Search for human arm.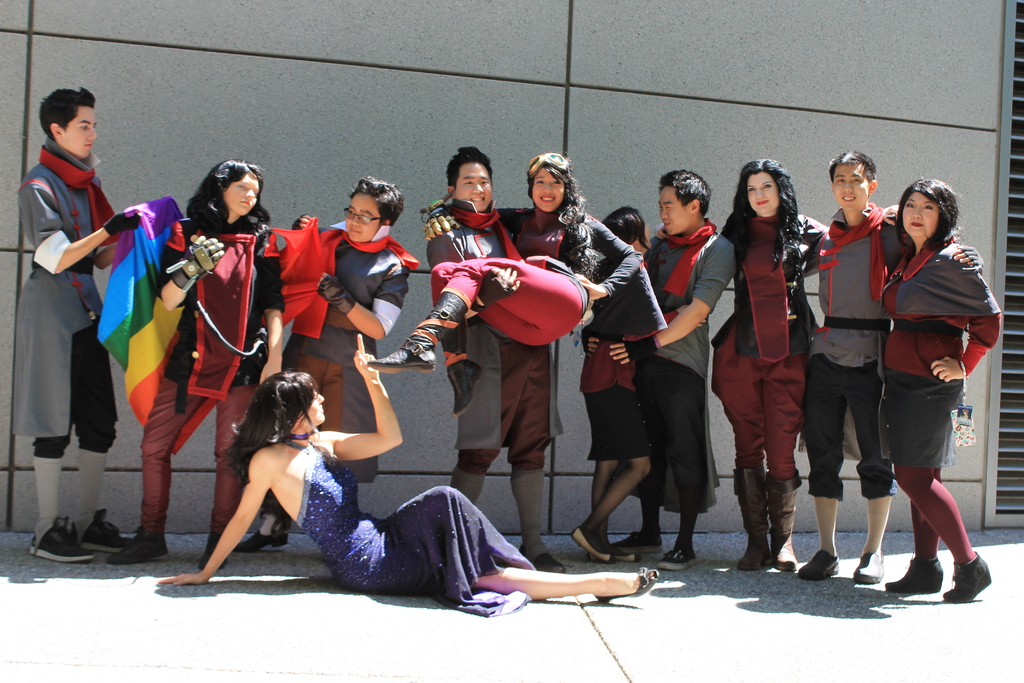
Found at Rect(93, 190, 120, 269).
